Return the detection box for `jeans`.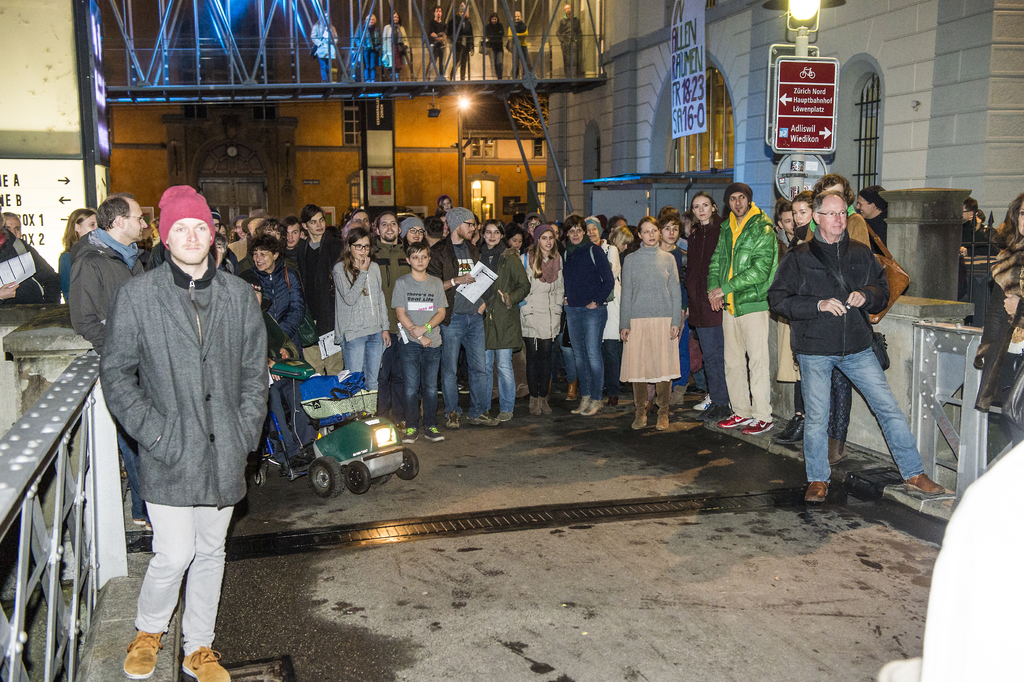
(x1=332, y1=328, x2=385, y2=394).
